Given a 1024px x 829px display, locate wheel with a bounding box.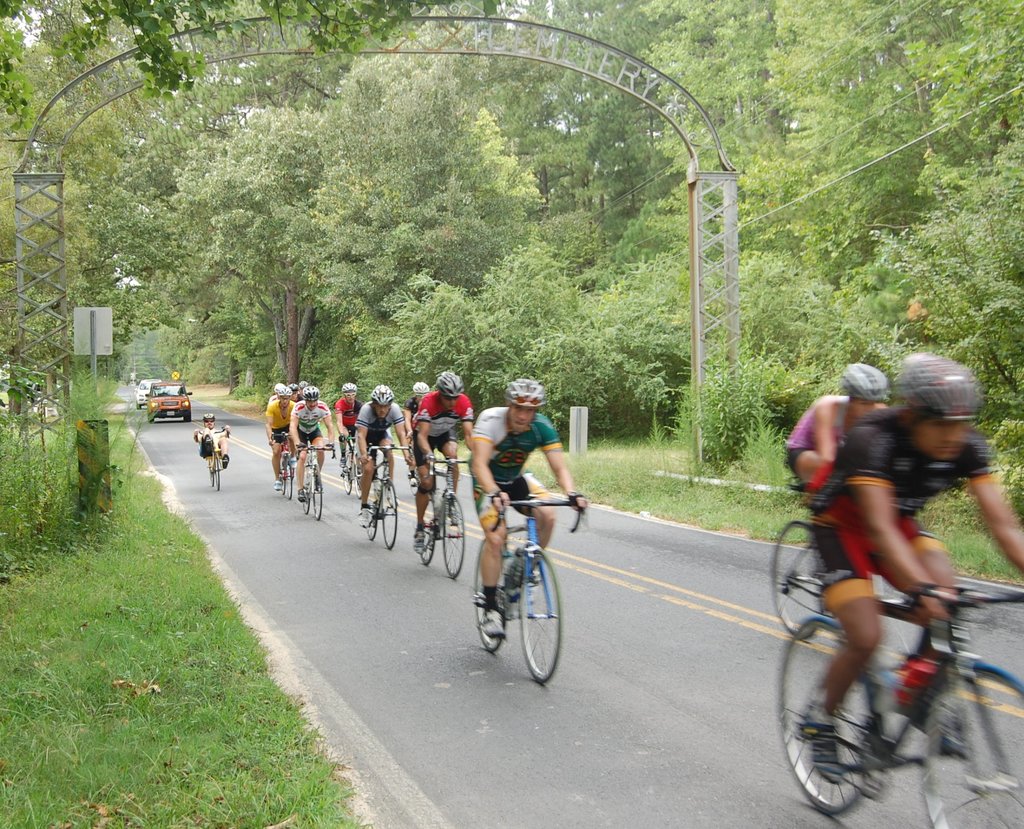
Located: <bbox>474, 534, 509, 651</bbox>.
